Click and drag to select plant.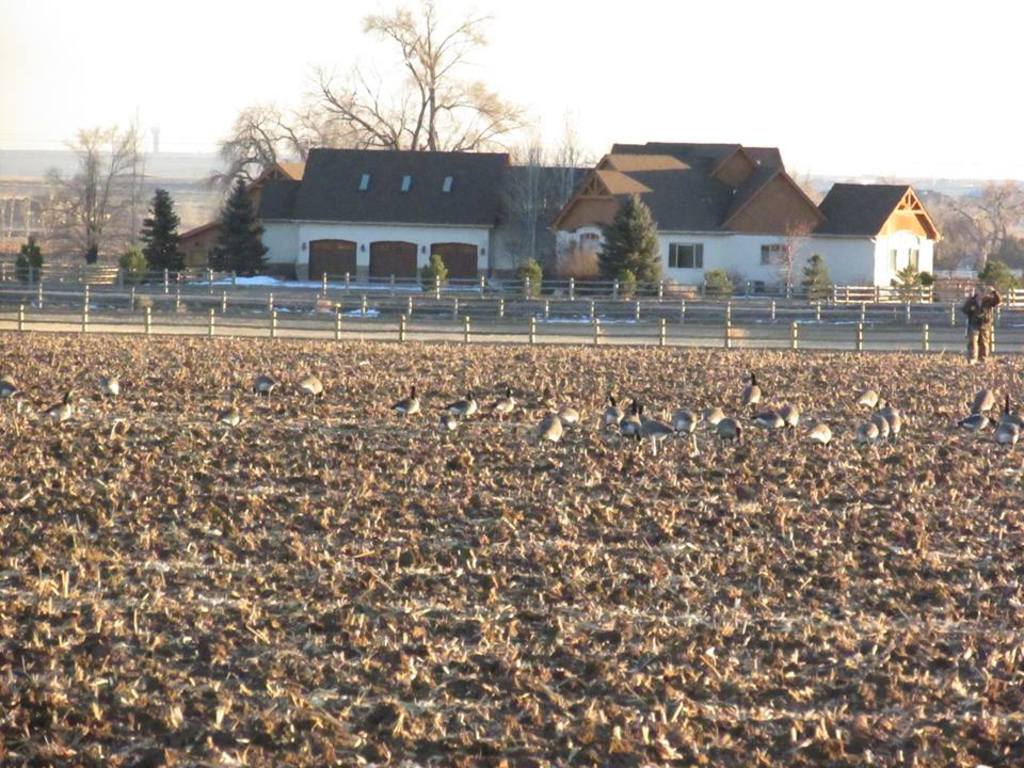
Selection: 118 247 149 285.
